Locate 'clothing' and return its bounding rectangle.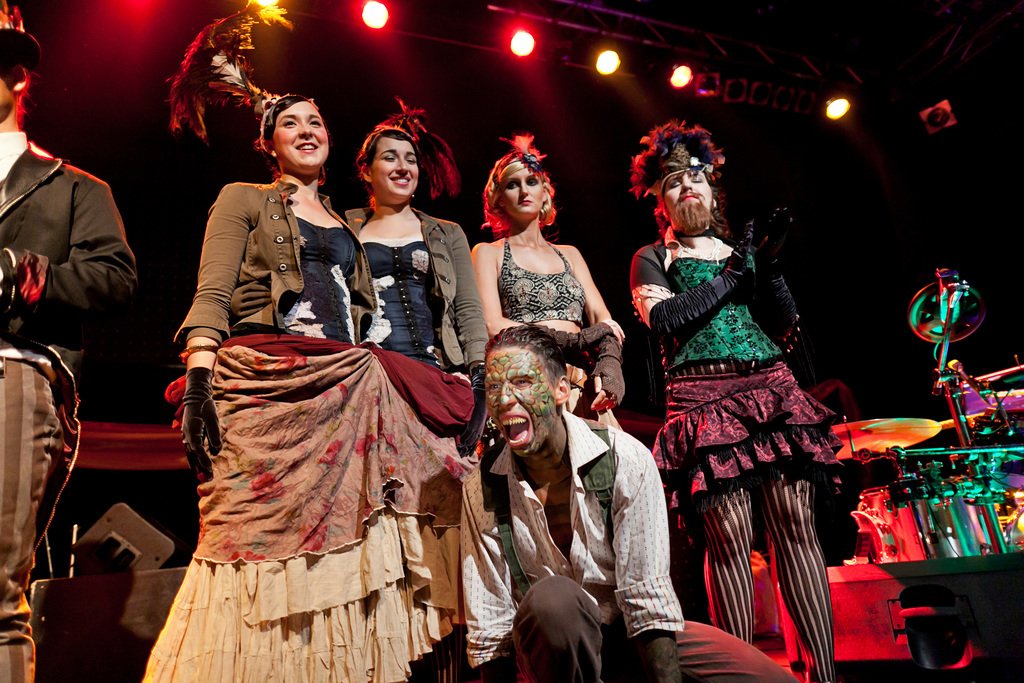
locate(136, 183, 468, 682).
